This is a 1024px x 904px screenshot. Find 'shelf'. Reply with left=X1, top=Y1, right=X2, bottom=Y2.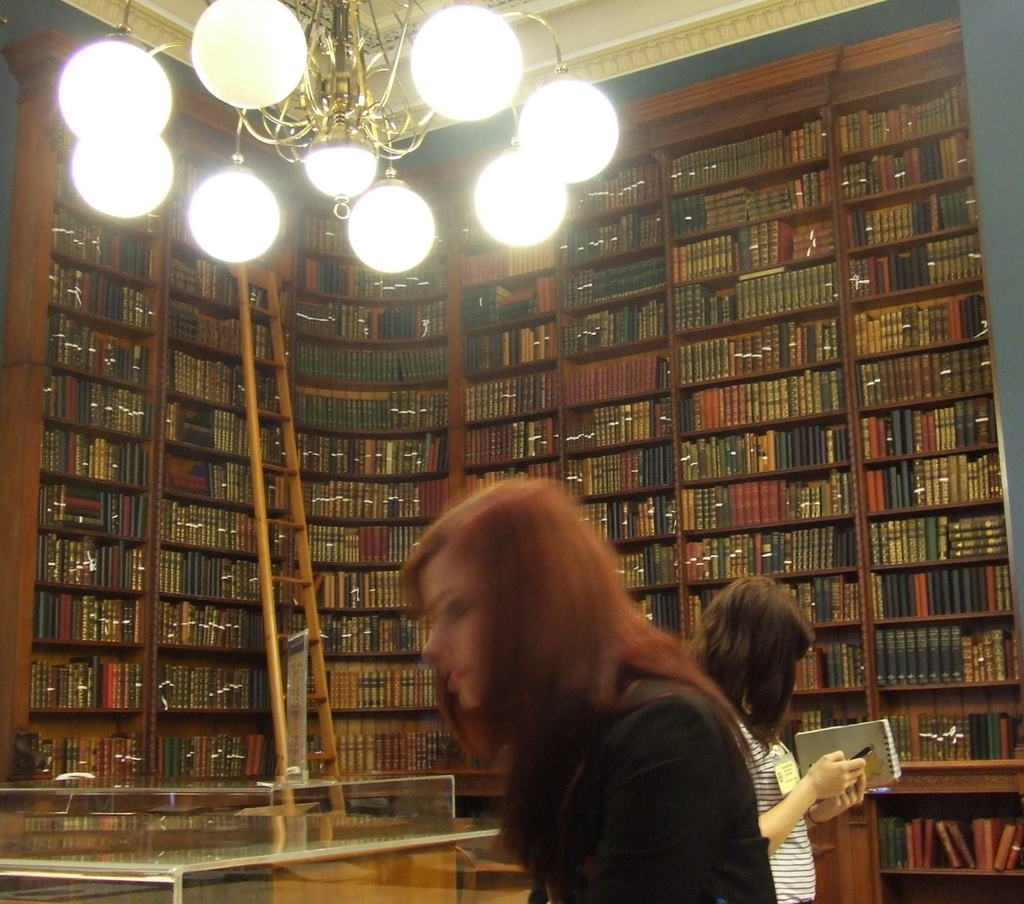
left=842, top=127, right=982, bottom=208.
